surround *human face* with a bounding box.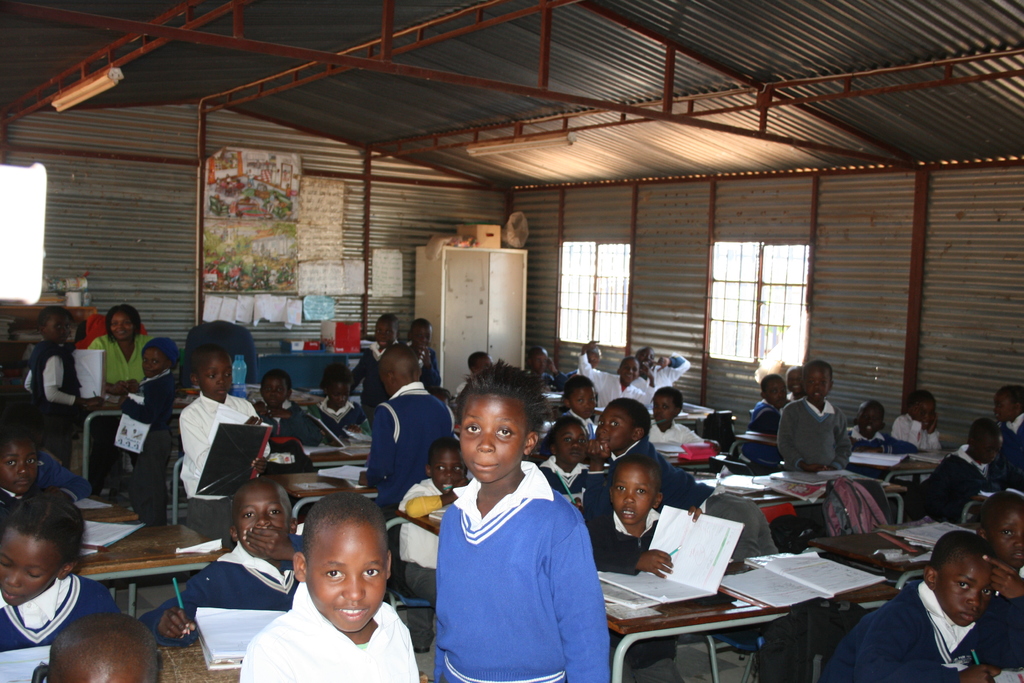
531:349:546:374.
